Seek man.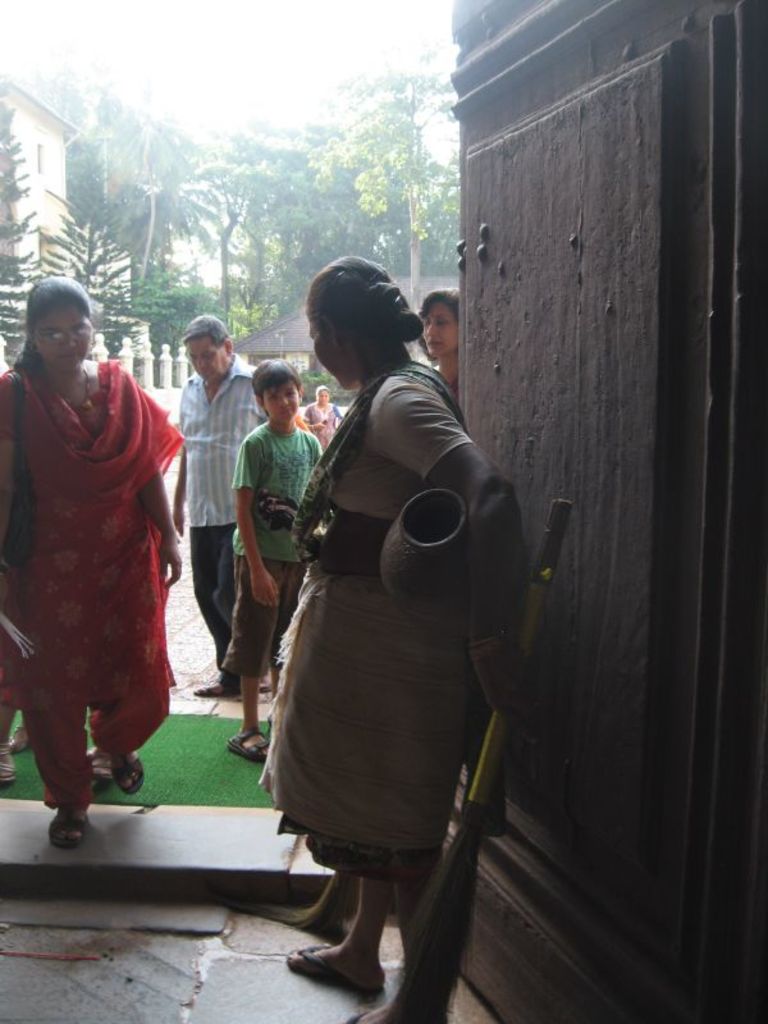
{"left": 161, "top": 308, "right": 262, "bottom": 717}.
